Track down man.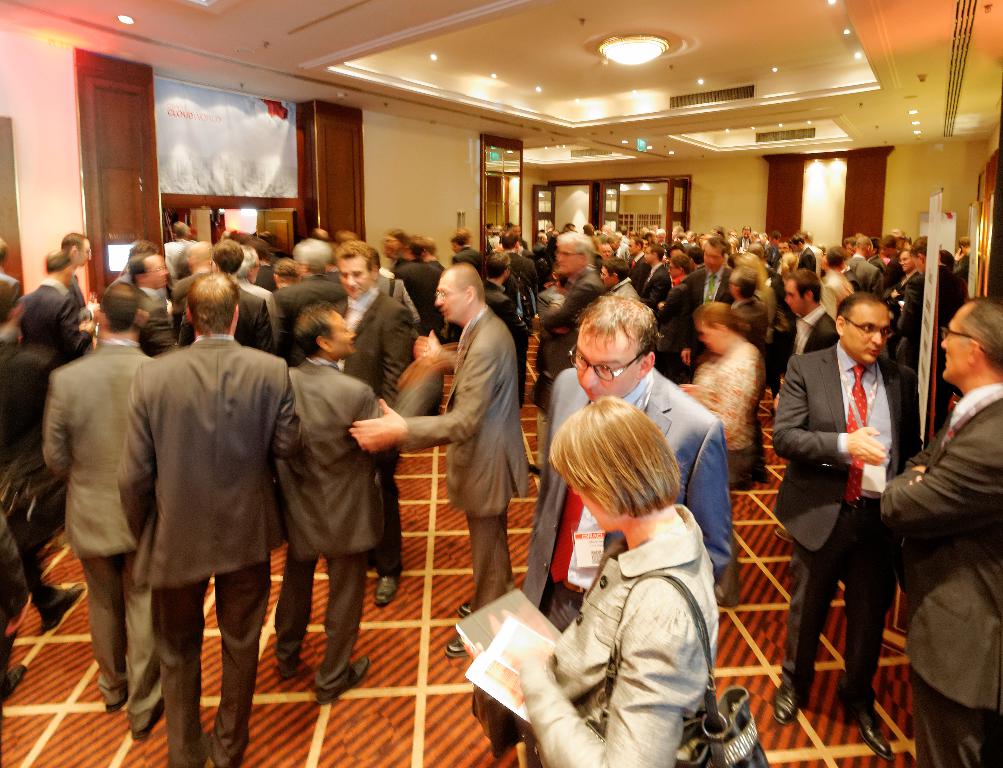
Tracked to 116/277/295/767.
